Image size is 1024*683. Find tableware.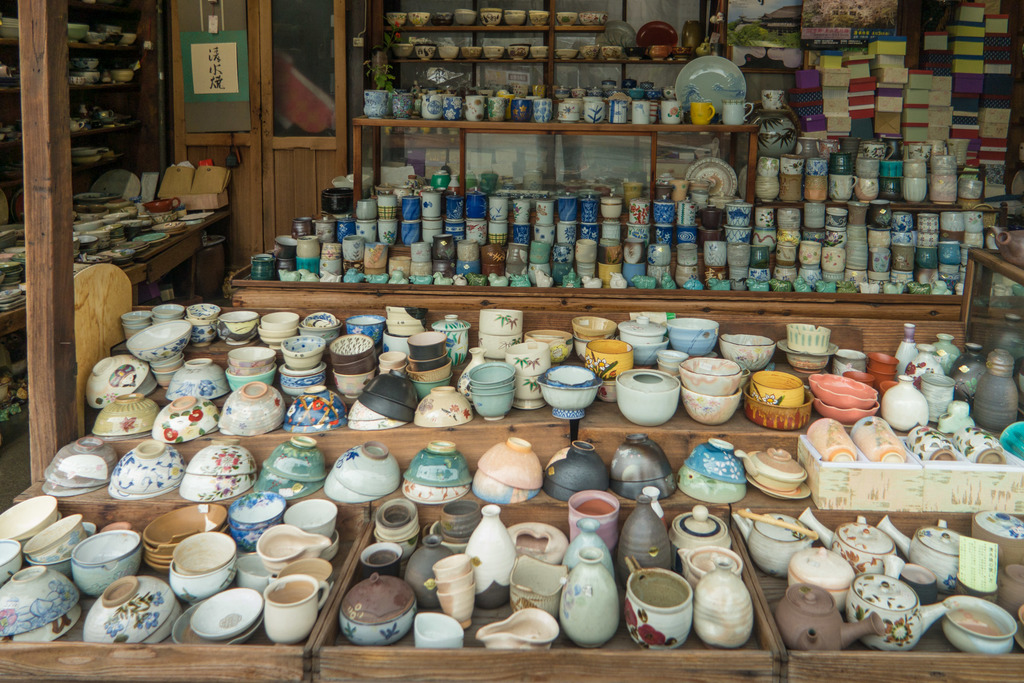
x1=753 y1=372 x2=807 y2=404.
